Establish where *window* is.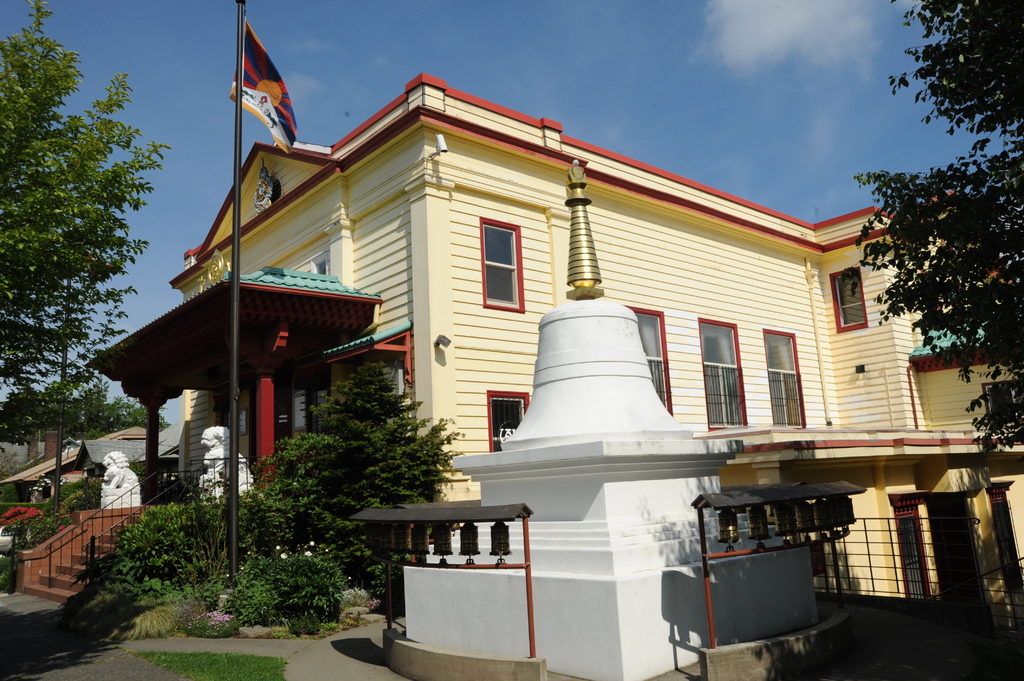
Established at rect(761, 331, 808, 426).
